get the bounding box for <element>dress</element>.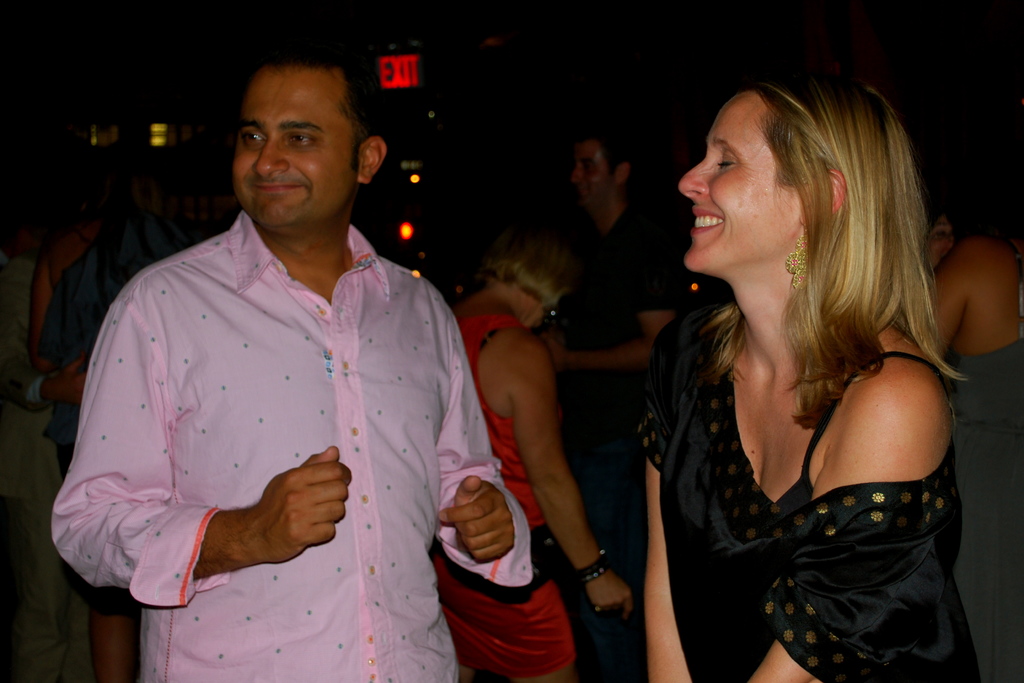
left=632, top=298, right=977, bottom=682.
